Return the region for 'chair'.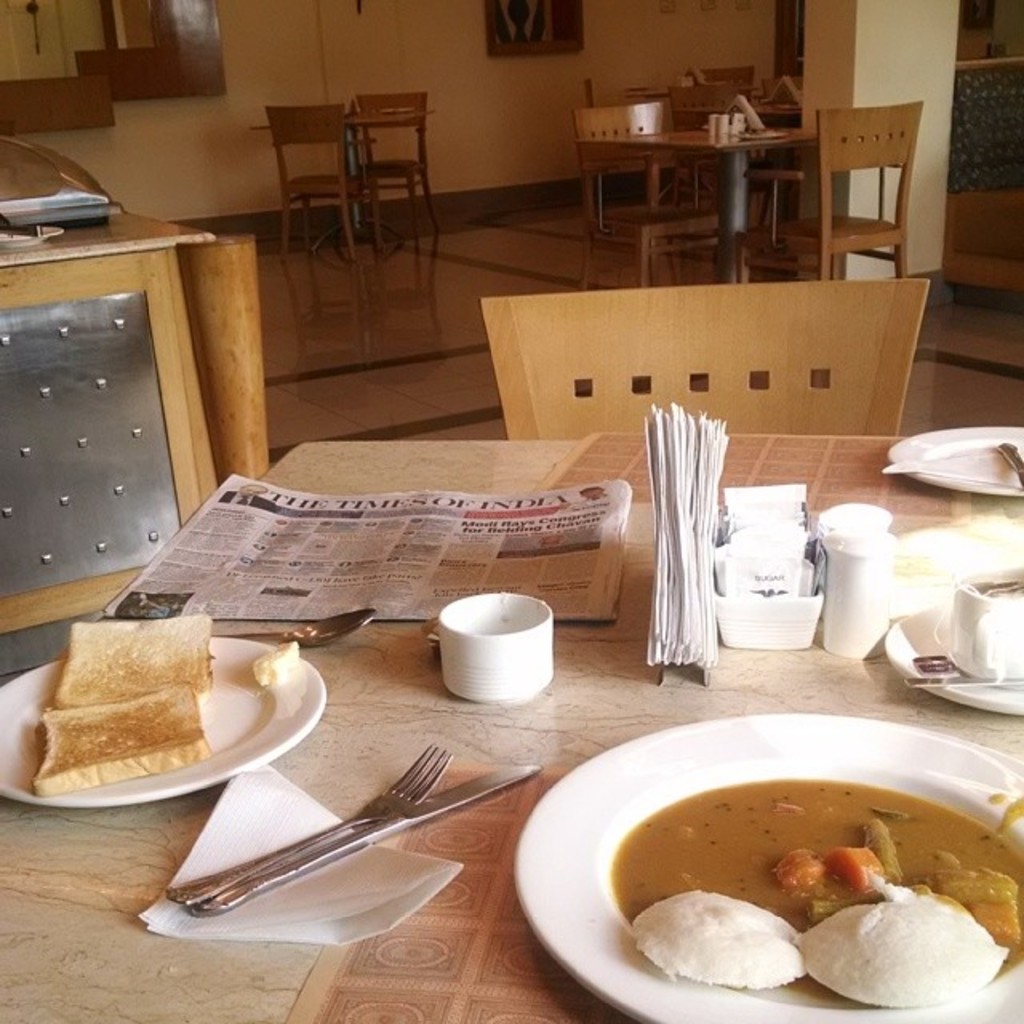
(left=355, top=90, right=454, bottom=267).
